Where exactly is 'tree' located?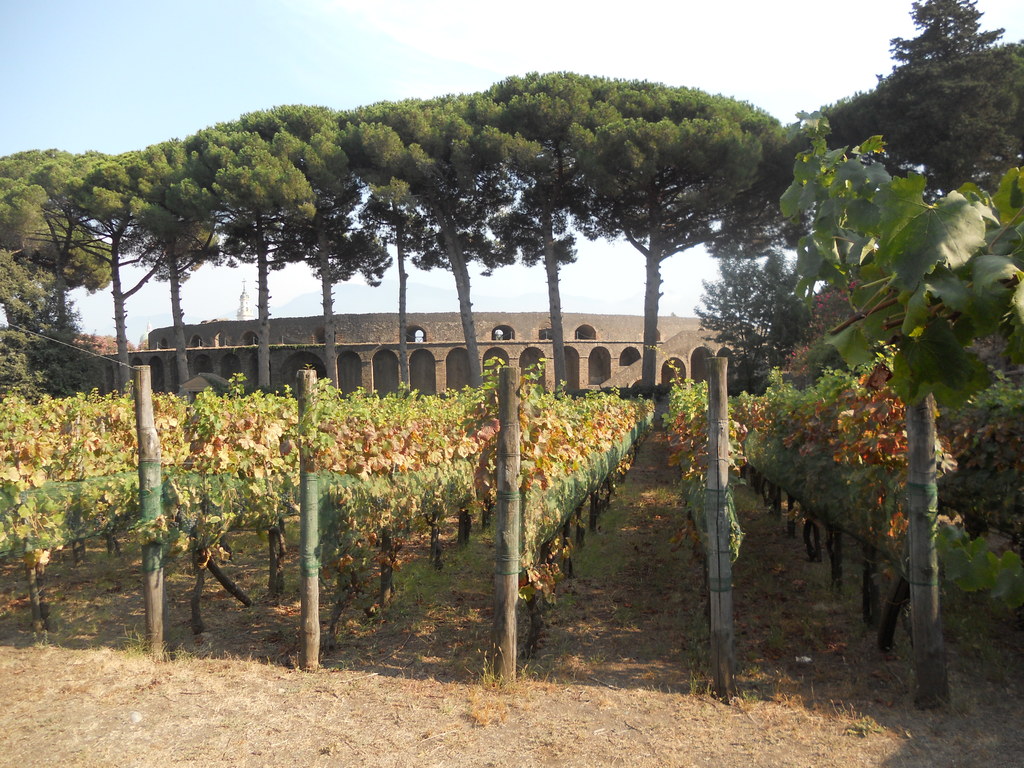
Its bounding box is detection(221, 99, 371, 383).
